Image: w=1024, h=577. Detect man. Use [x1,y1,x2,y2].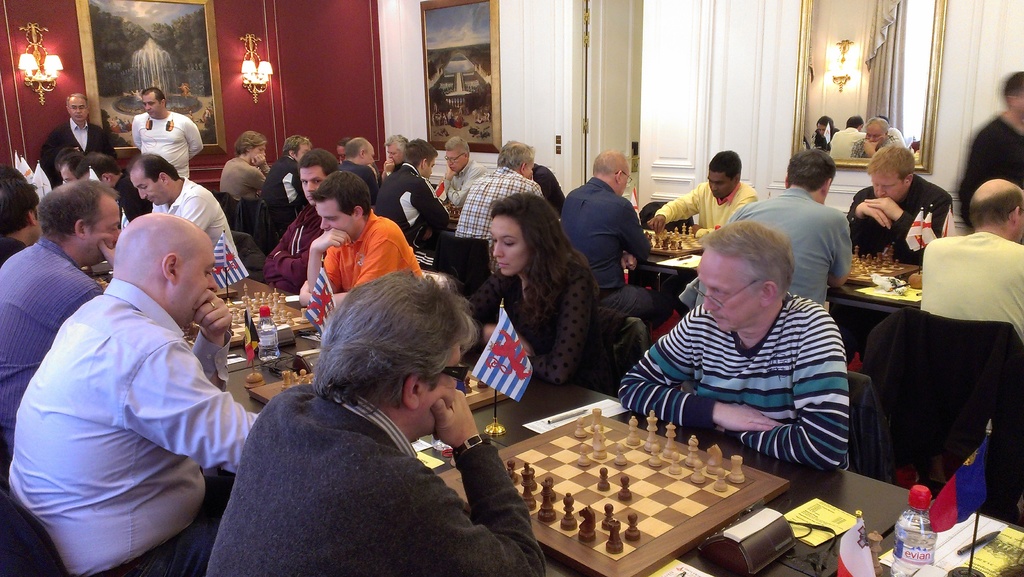
[724,149,851,314].
